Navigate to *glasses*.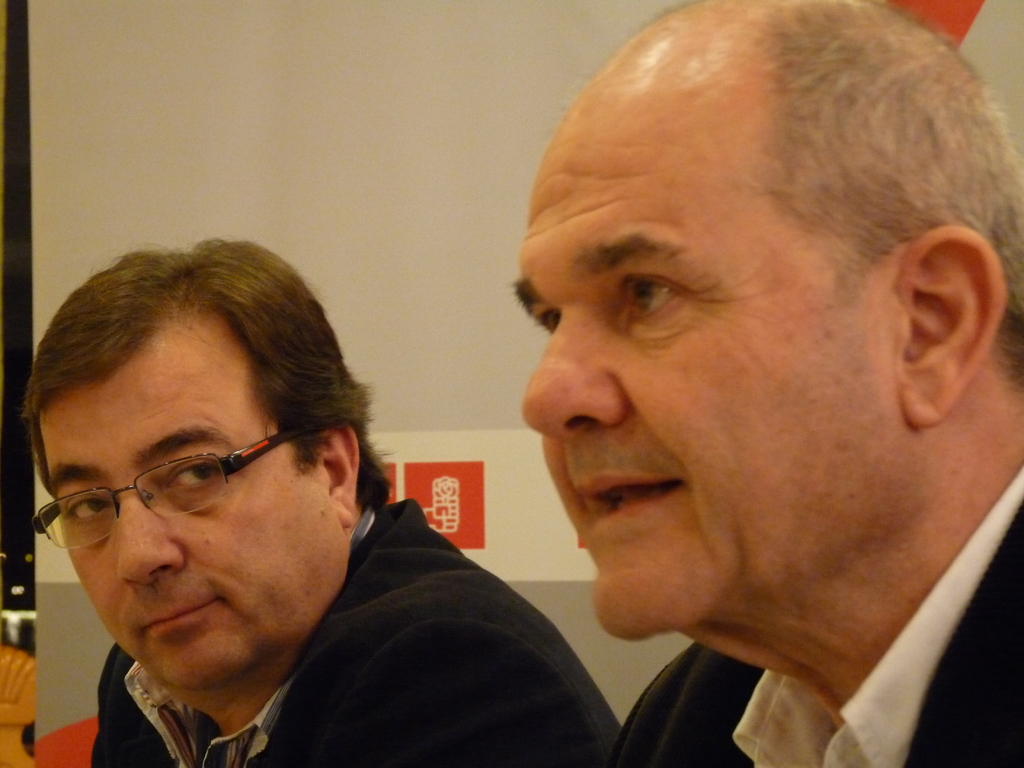
Navigation target: [42, 427, 307, 544].
